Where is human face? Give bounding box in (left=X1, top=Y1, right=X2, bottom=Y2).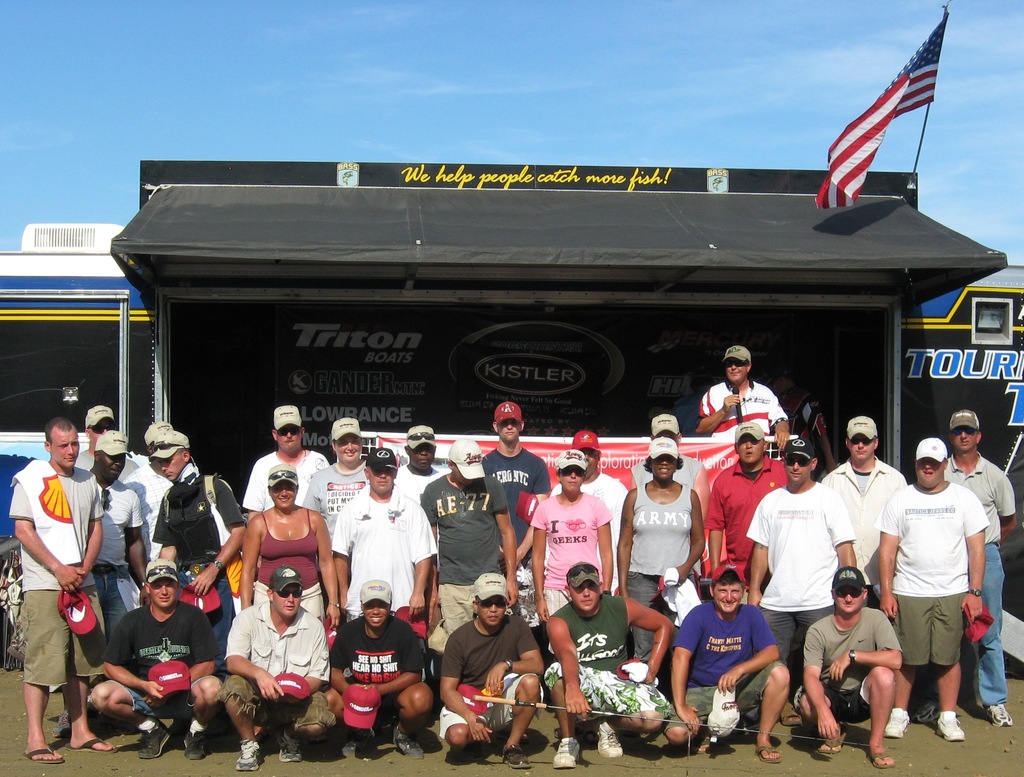
(left=569, top=579, right=600, bottom=611).
